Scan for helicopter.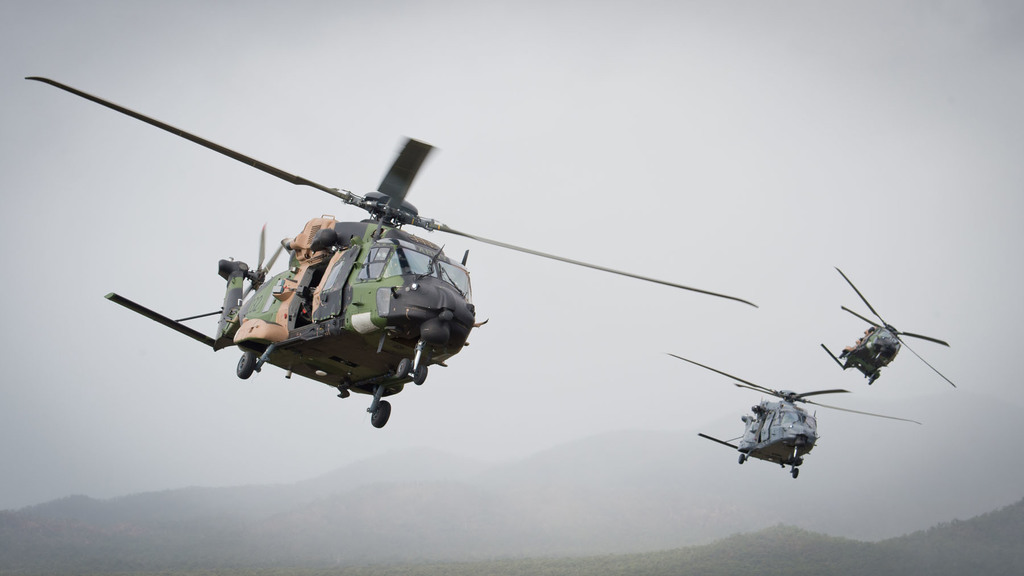
Scan result: rect(819, 265, 957, 386).
